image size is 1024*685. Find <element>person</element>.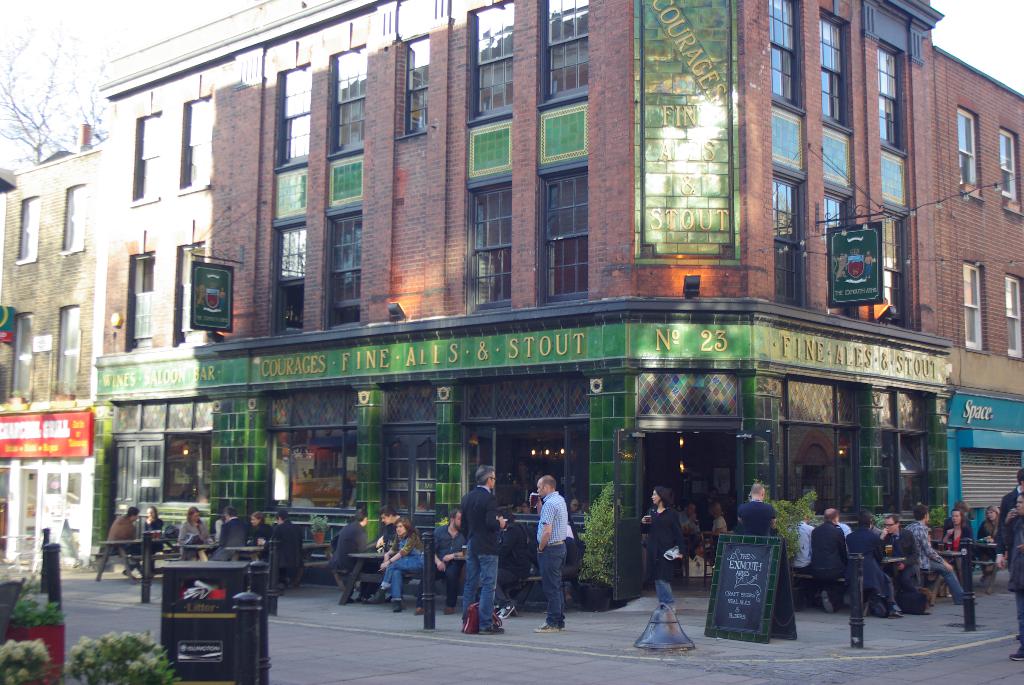
[left=212, top=501, right=248, bottom=558].
